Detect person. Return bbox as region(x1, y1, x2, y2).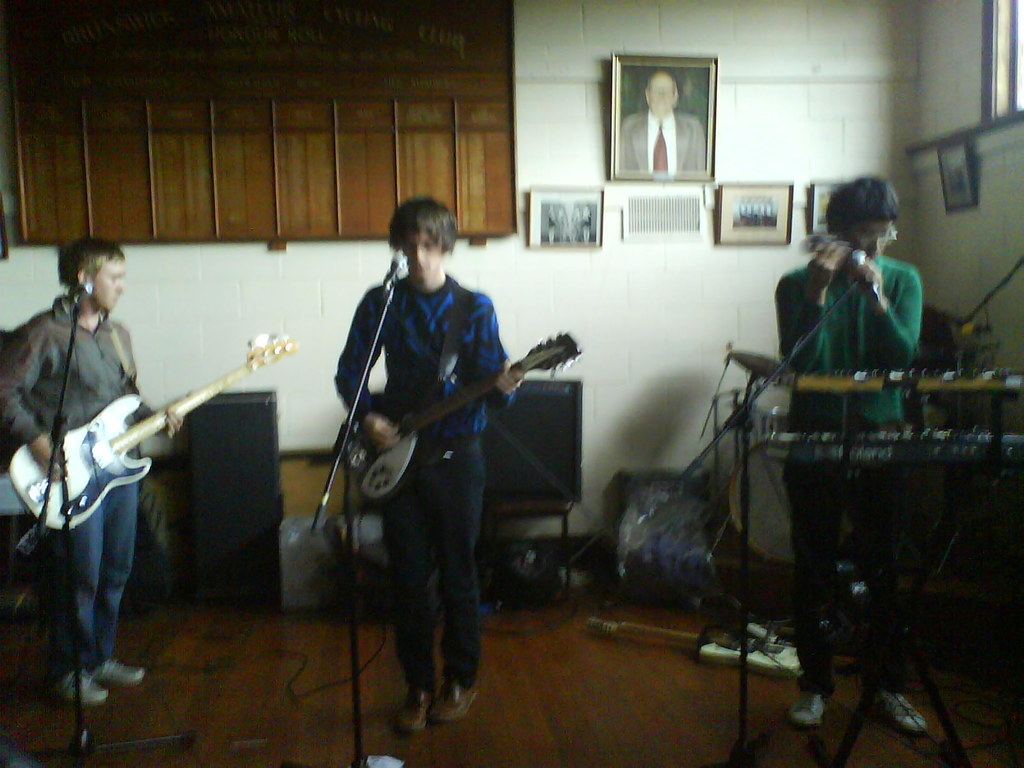
region(773, 177, 931, 737).
